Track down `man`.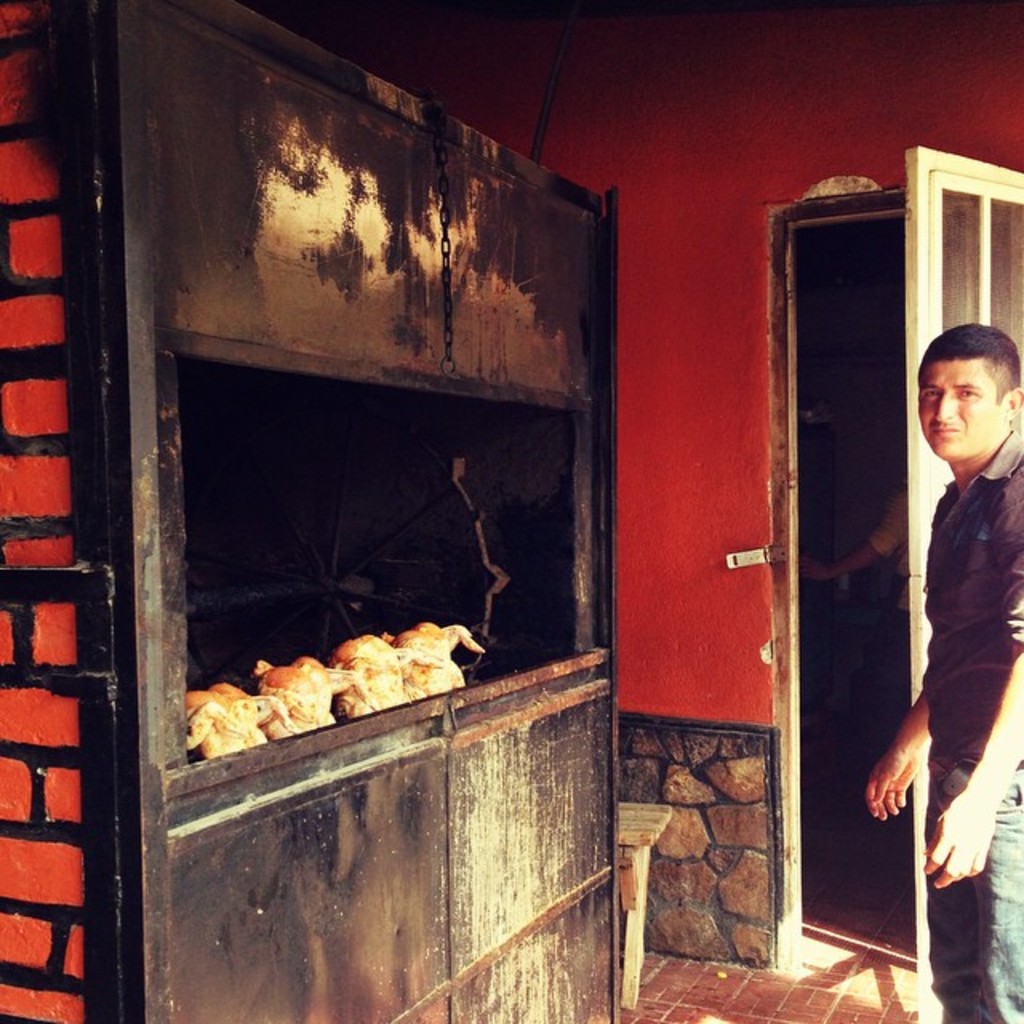
Tracked to 850:298:1018:990.
